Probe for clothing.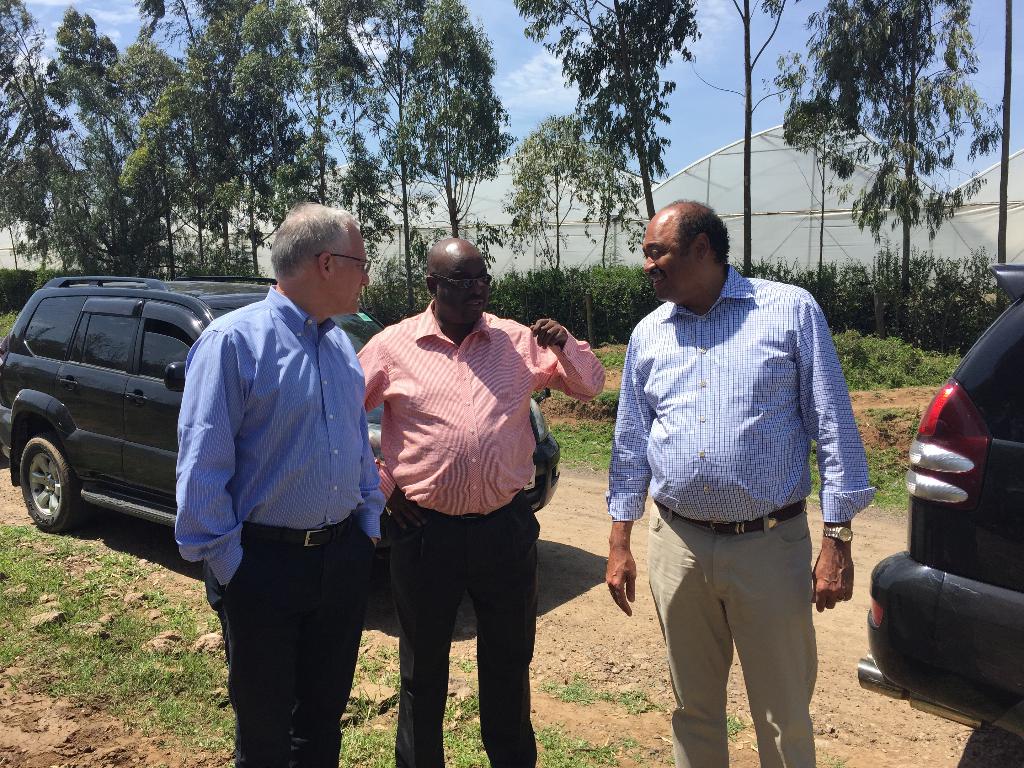
Probe result: x1=351 y1=296 x2=605 y2=765.
